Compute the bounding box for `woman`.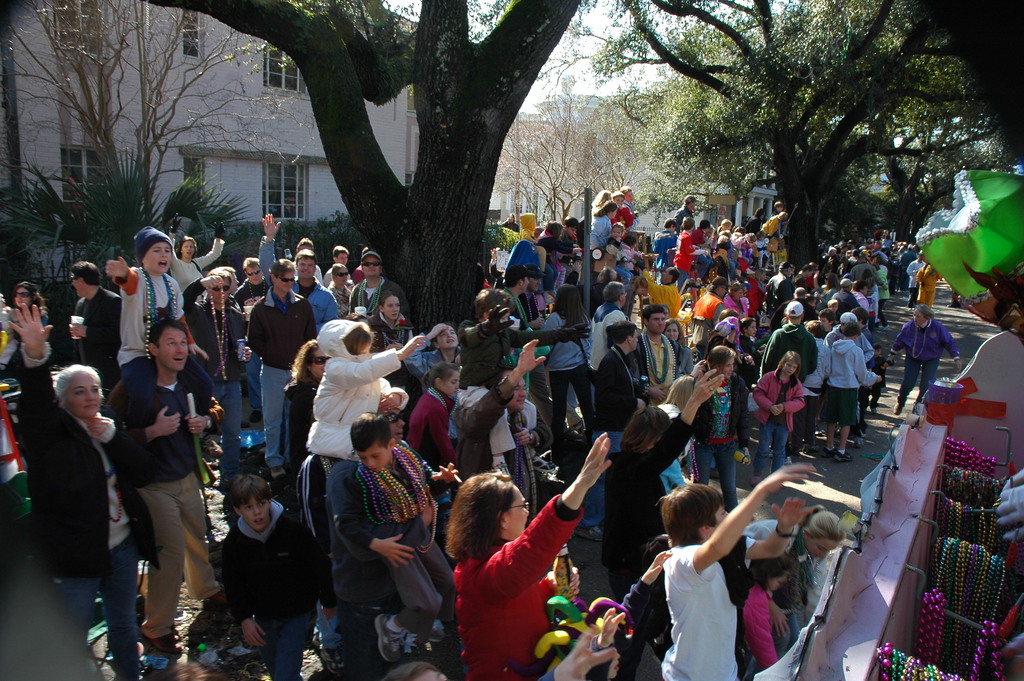
l=538, t=283, r=590, b=446.
